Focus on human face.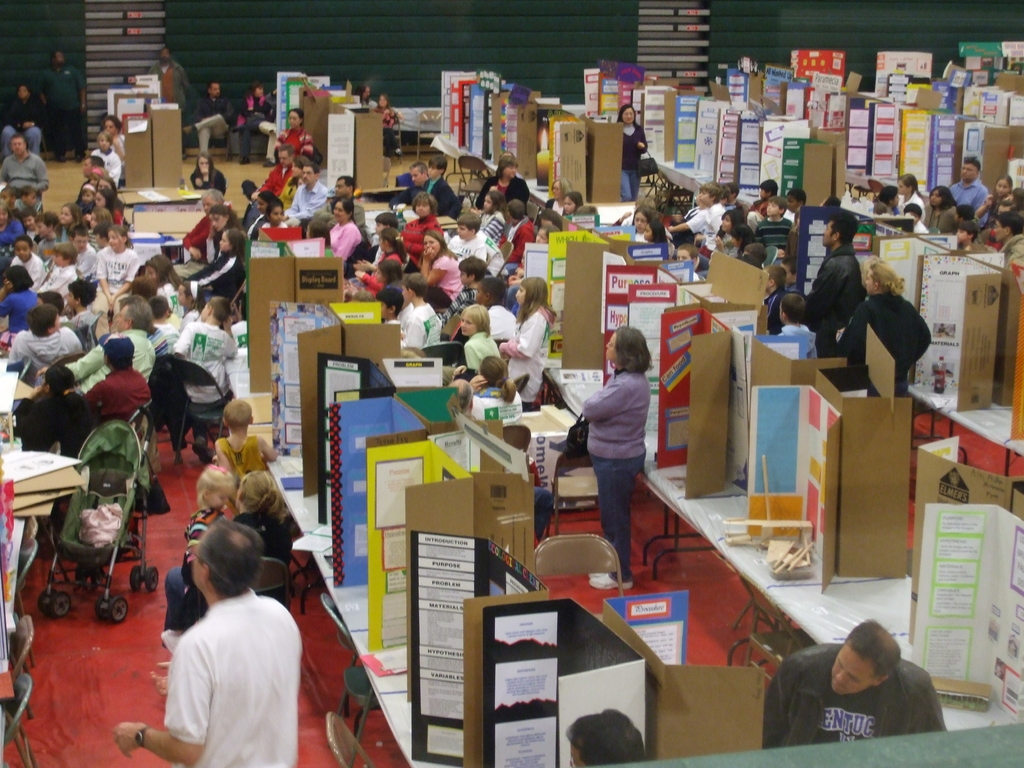
Focused at (x1=330, y1=202, x2=346, y2=221).
